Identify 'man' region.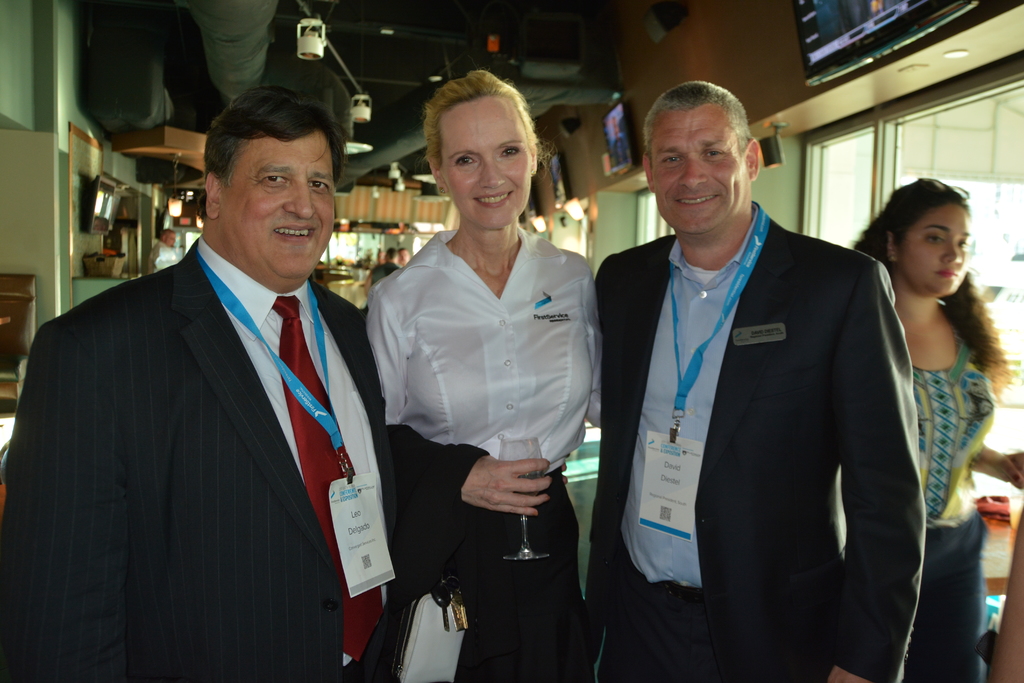
Region: 591 81 927 682.
